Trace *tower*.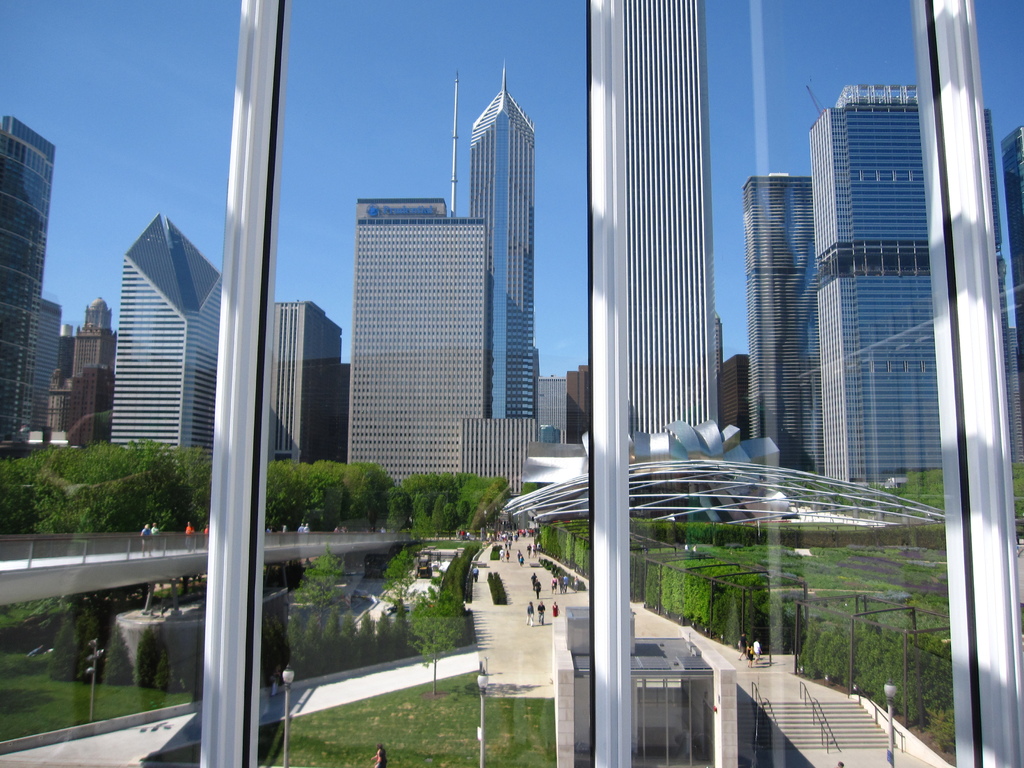
Traced to left=469, top=61, right=536, bottom=415.
